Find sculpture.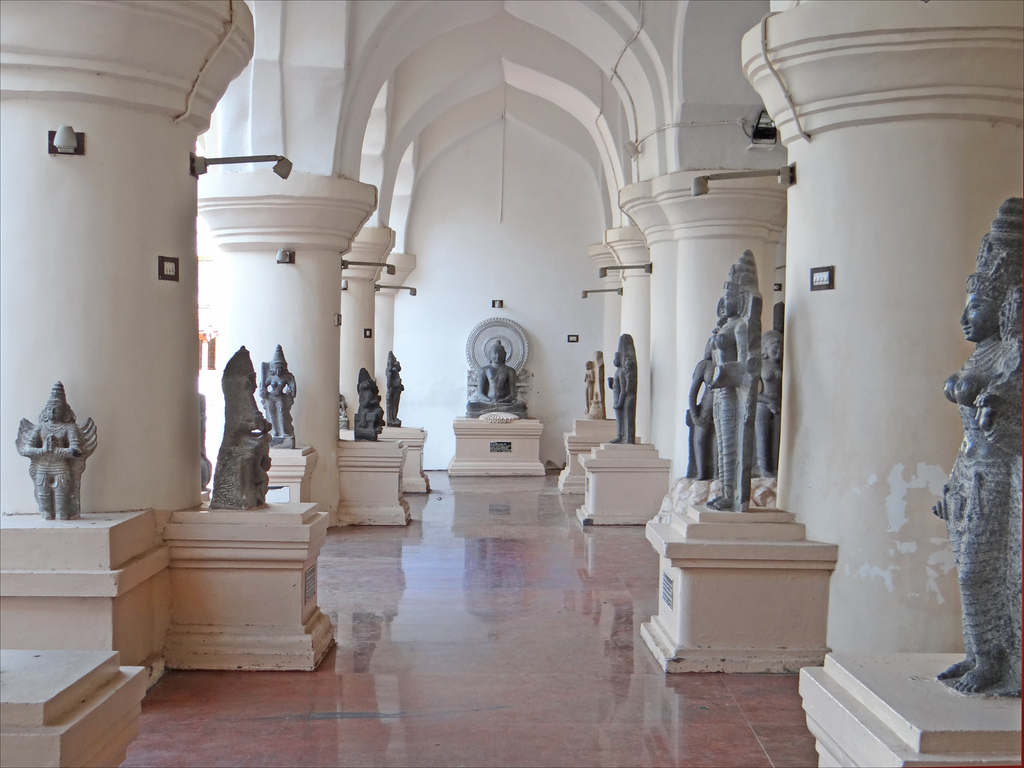
748, 303, 786, 481.
